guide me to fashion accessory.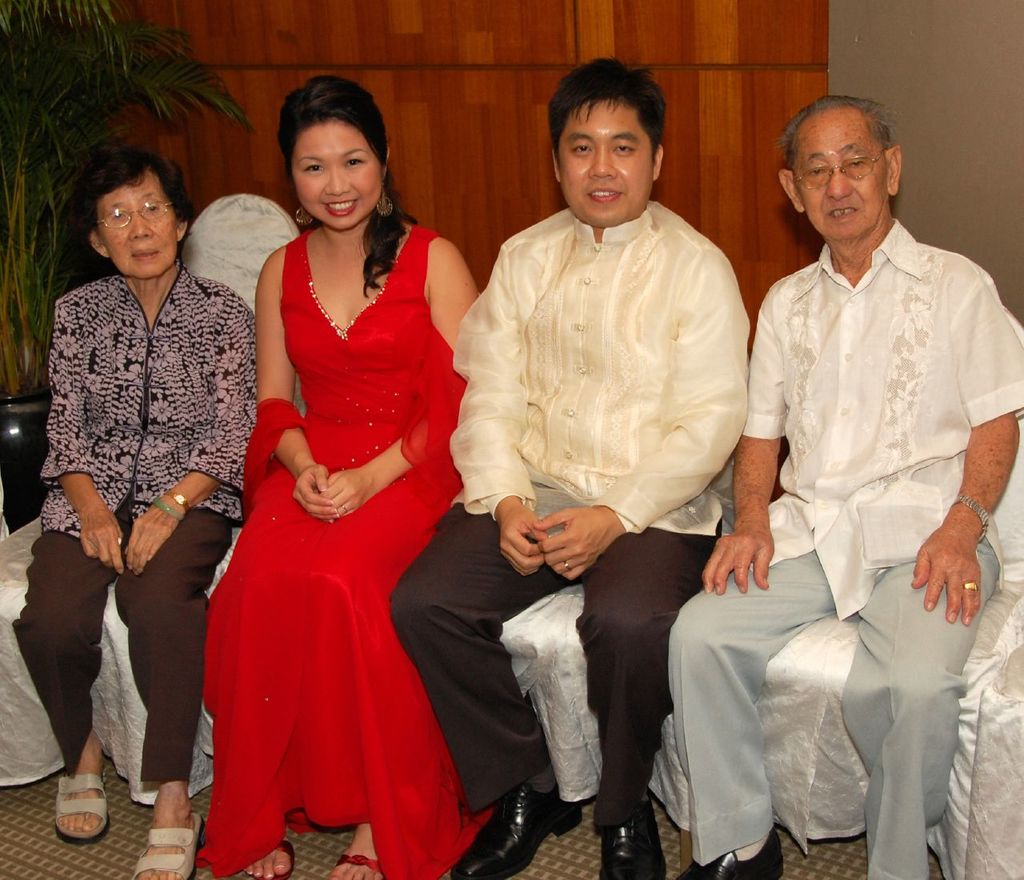
Guidance: 950,494,992,545.
